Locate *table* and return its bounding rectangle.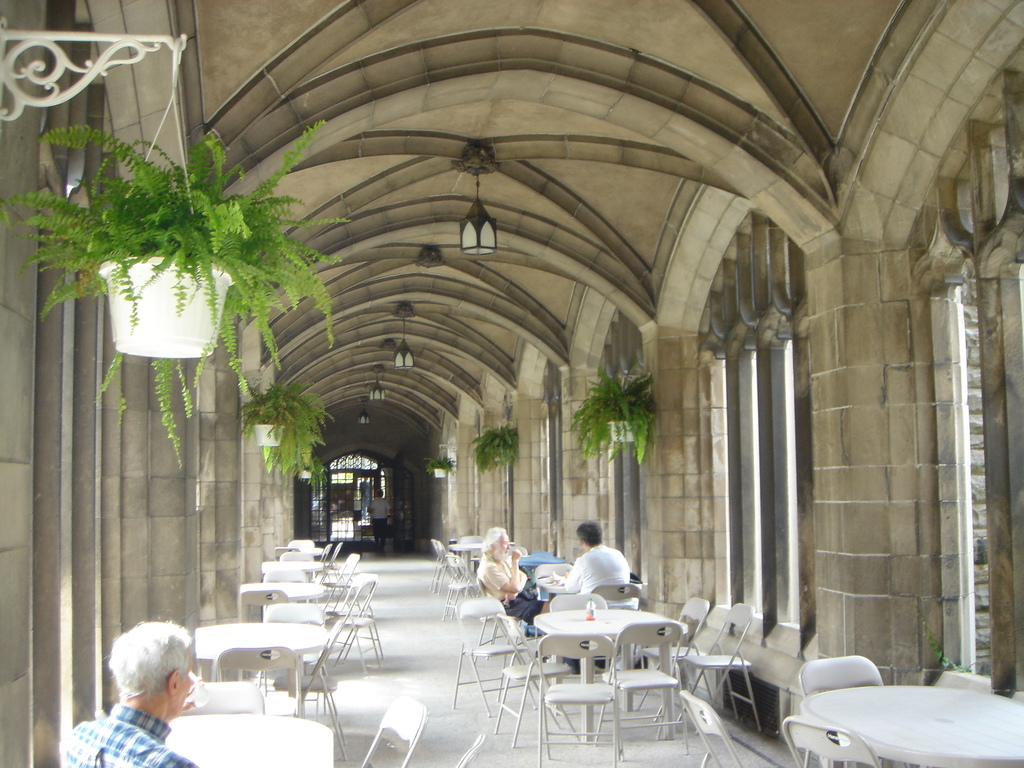
(161,720,338,767).
